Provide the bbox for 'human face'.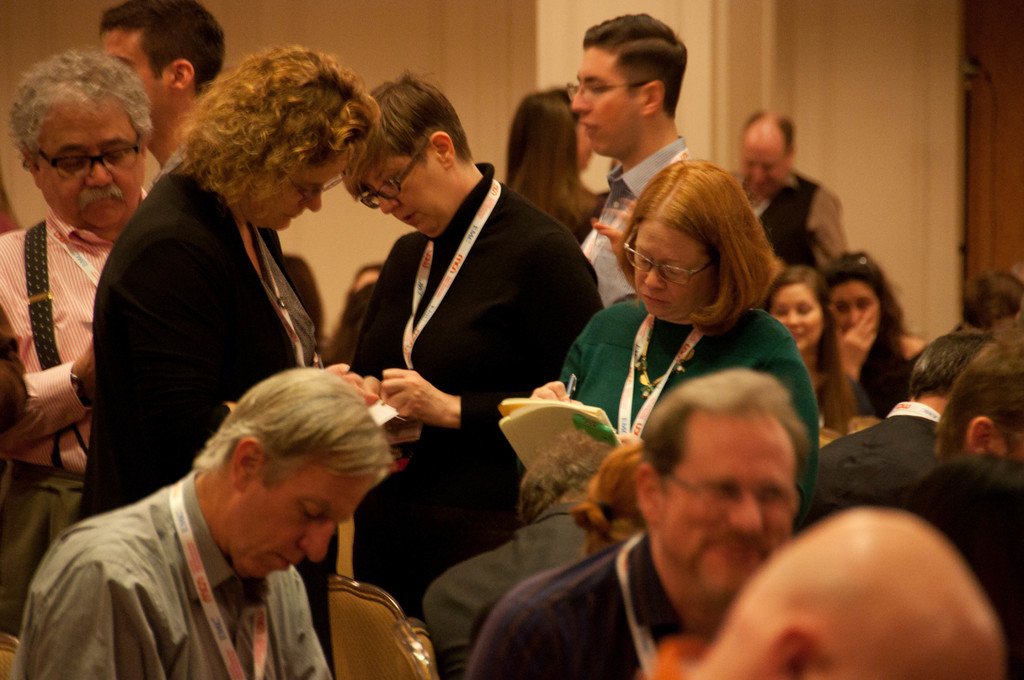
[x1=379, y1=154, x2=452, y2=235].
